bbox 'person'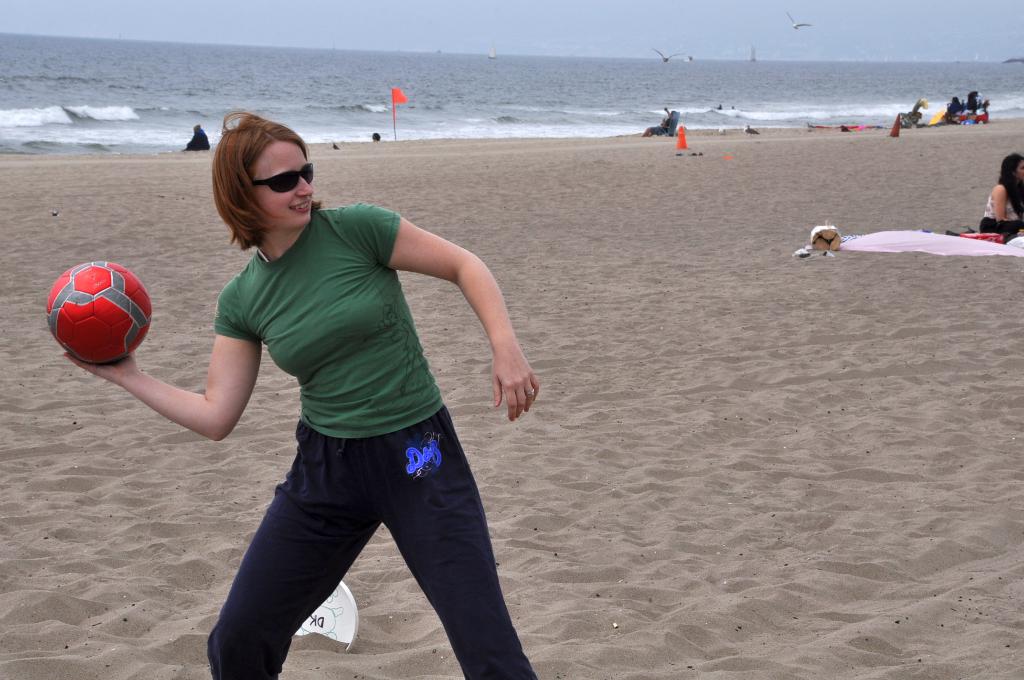
[55,97,552,679]
